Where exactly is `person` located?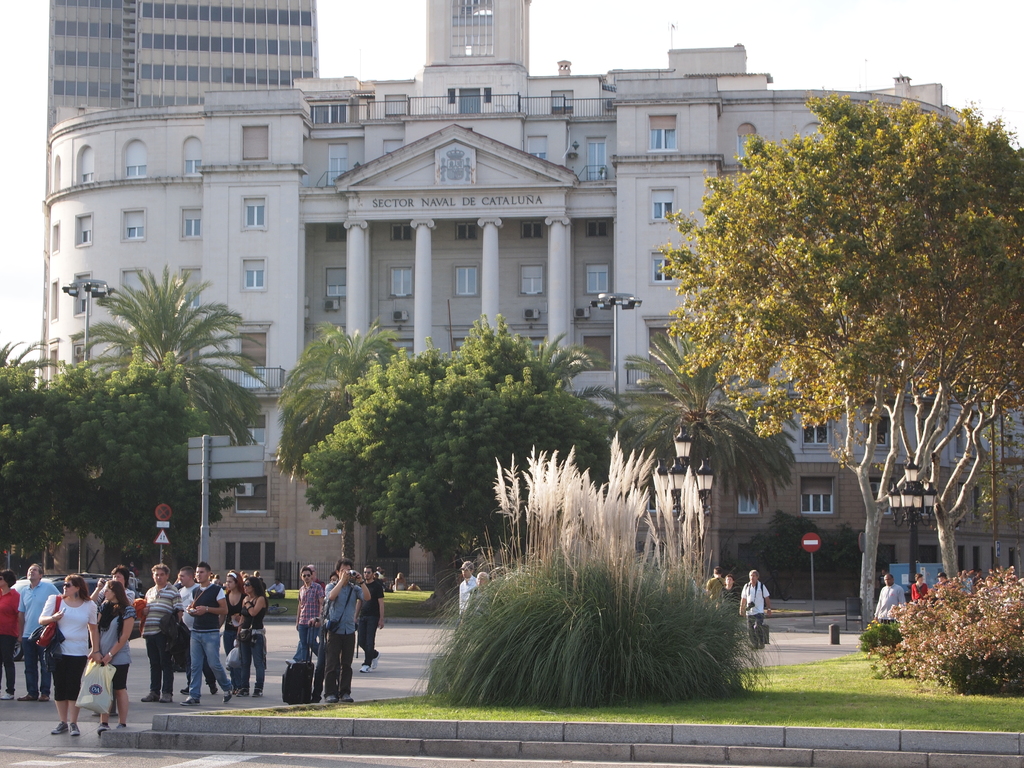
Its bounding box is region(737, 564, 772, 653).
